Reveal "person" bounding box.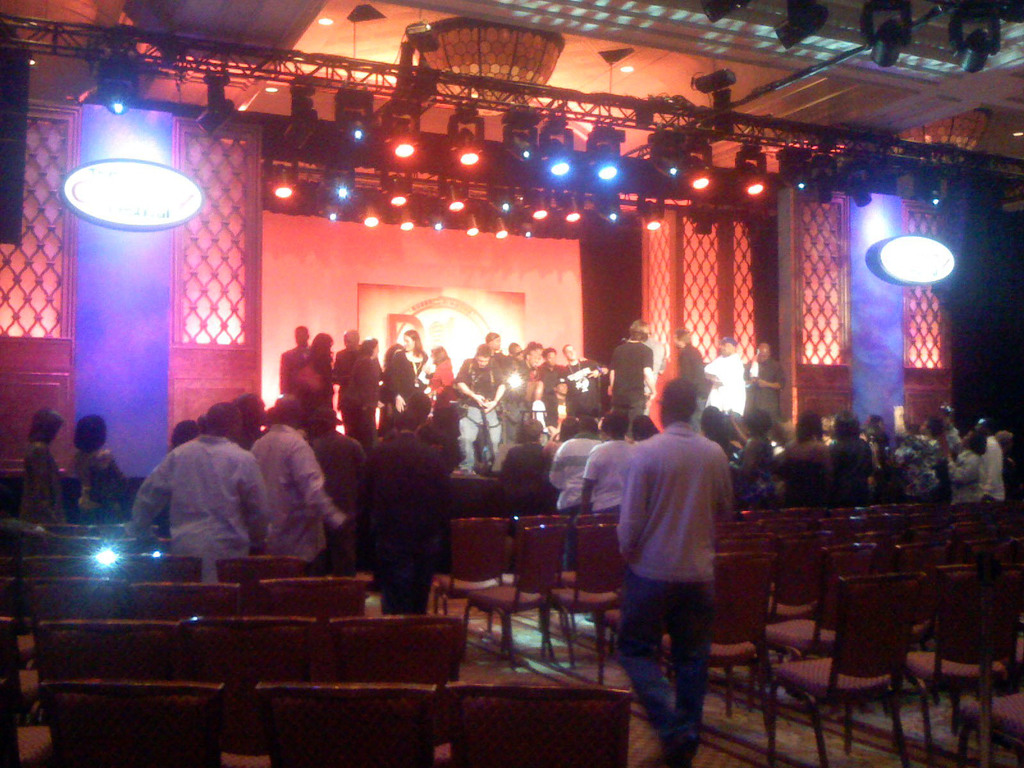
Revealed: detection(614, 381, 738, 767).
